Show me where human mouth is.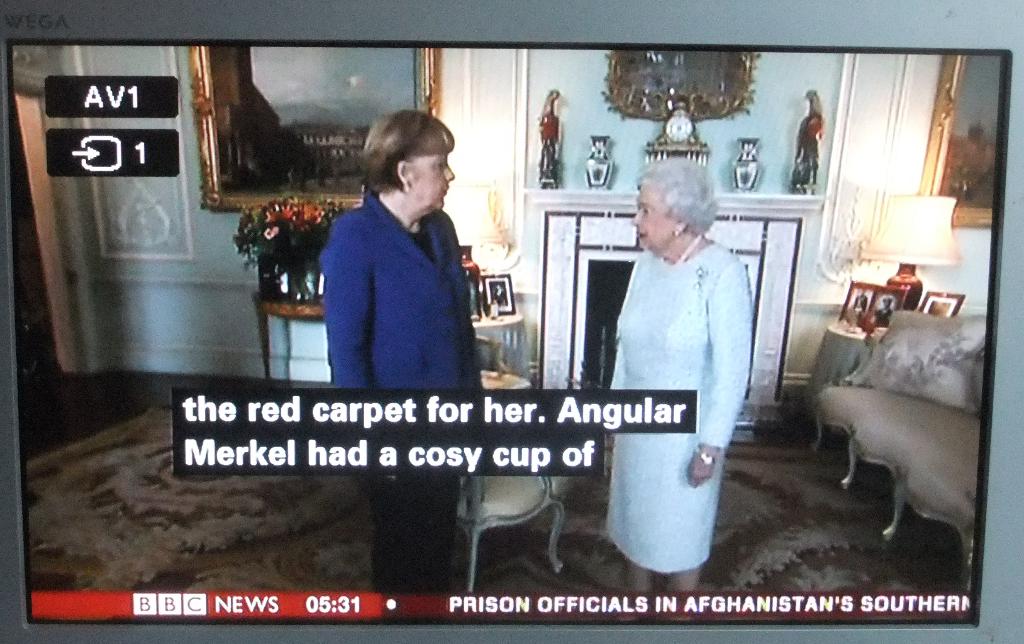
human mouth is at bbox=[443, 186, 451, 198].
